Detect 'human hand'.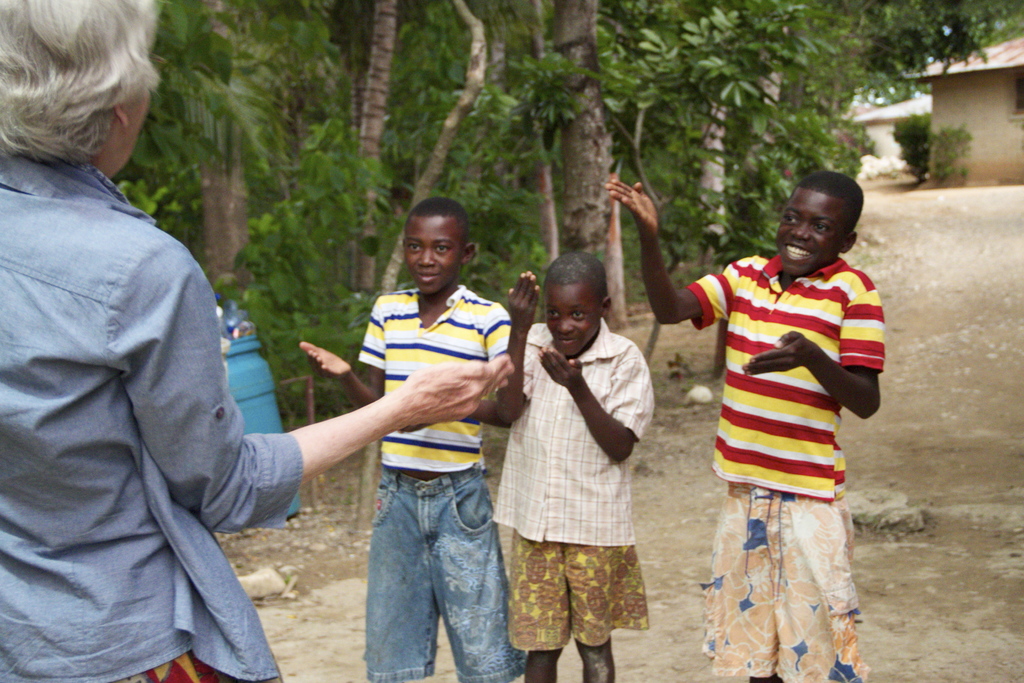
Detected at 392:349:516:427.
